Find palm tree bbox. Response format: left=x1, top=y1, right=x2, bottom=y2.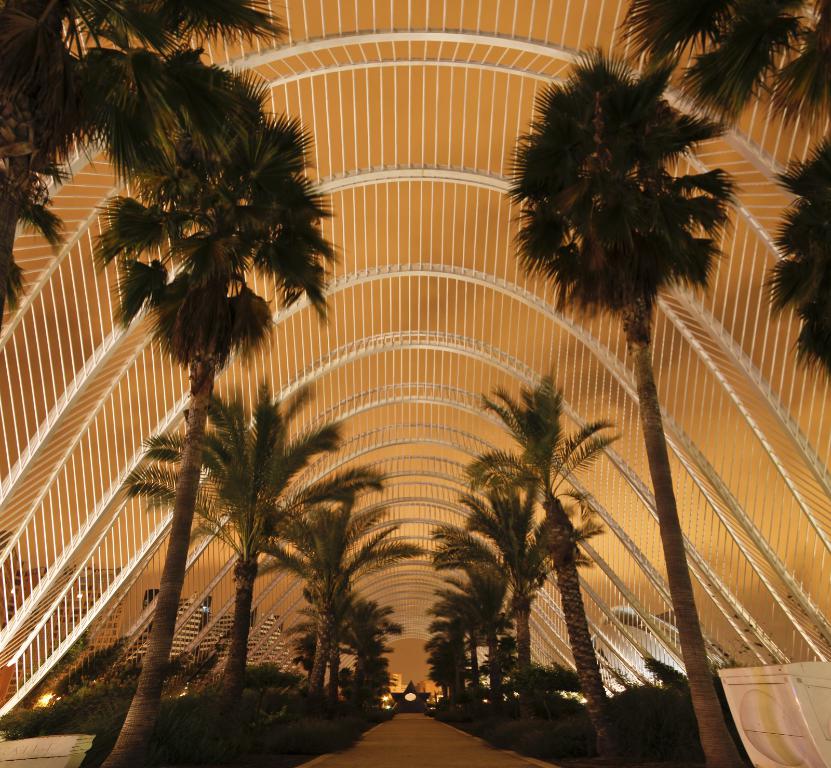
left=503, top=36, right=743, bottom=767.
